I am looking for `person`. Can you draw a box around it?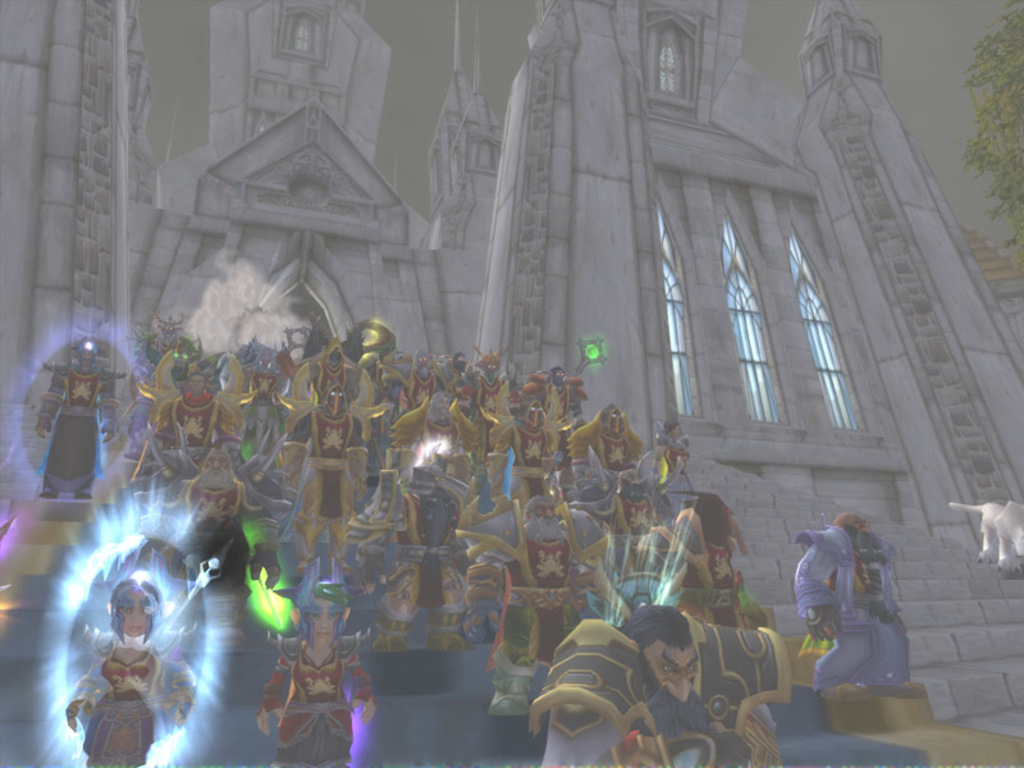
Sure, the bounding box is [340, 465, 443, 655].
